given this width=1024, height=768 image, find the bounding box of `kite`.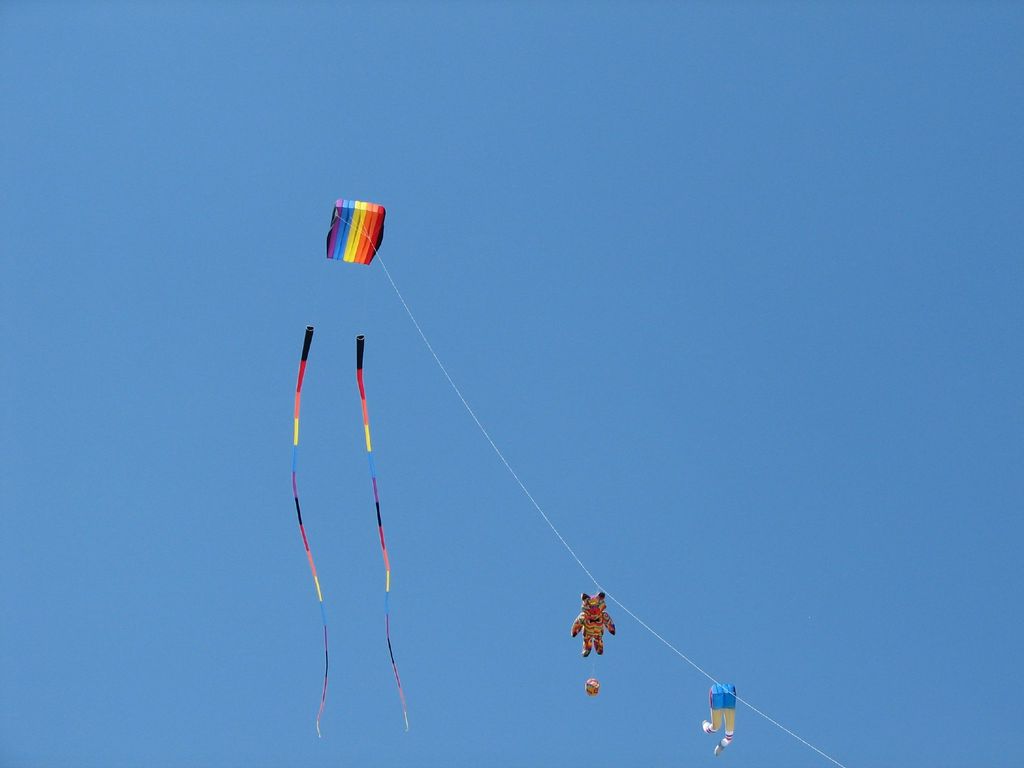
Rect(330, 198, 387, 265).
